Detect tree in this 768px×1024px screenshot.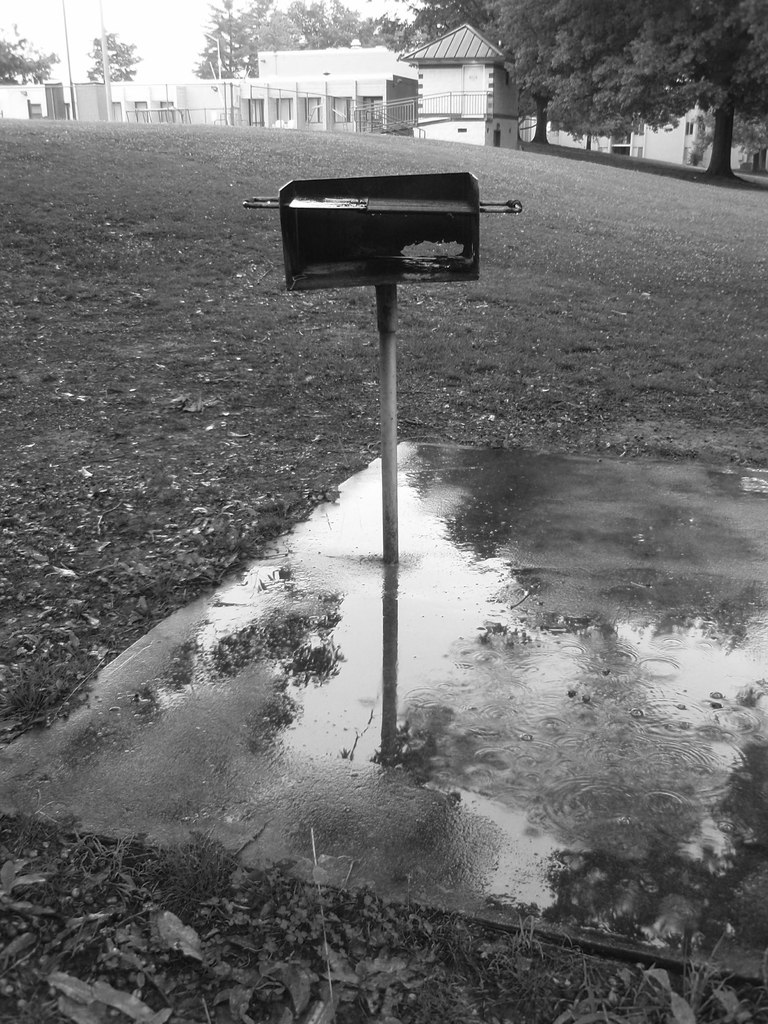
Detection: [left=196, top=1, right=240, bottom=83].
